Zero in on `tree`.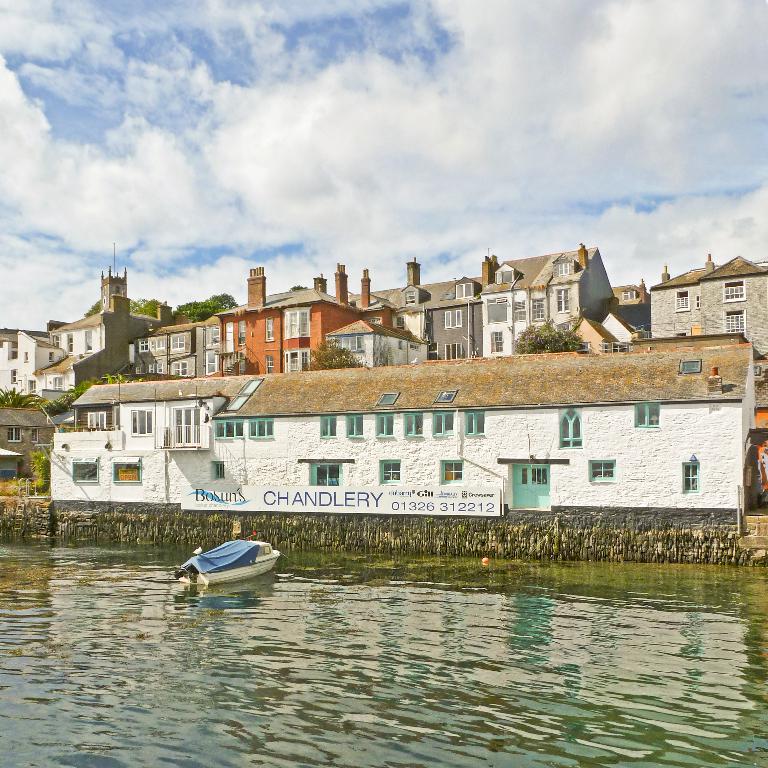
Zeroed in: x1=0, y1=384, x2=44, y2=405.
